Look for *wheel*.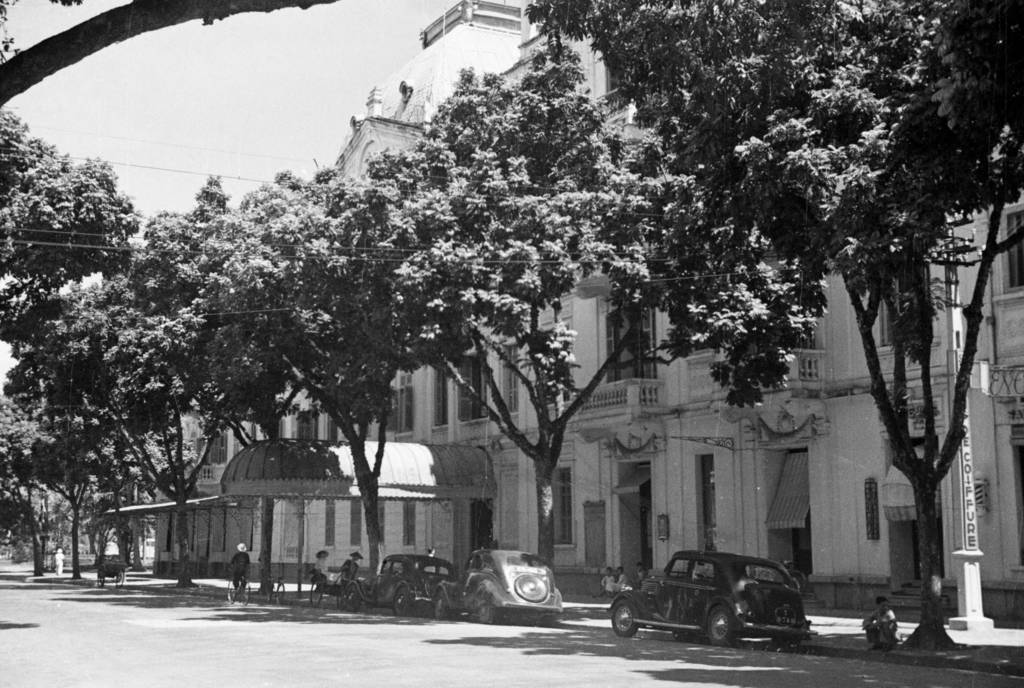
Found: detection(470, 596, 499, 625).
